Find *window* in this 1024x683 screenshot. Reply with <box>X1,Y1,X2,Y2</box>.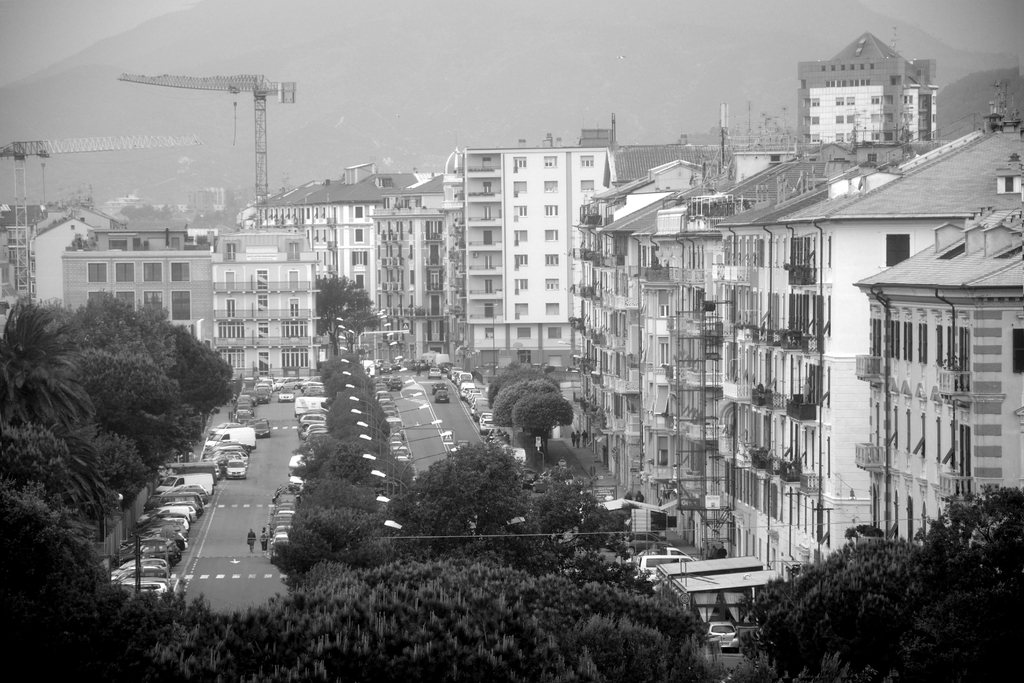
<box>807,115,814,128</box>.
